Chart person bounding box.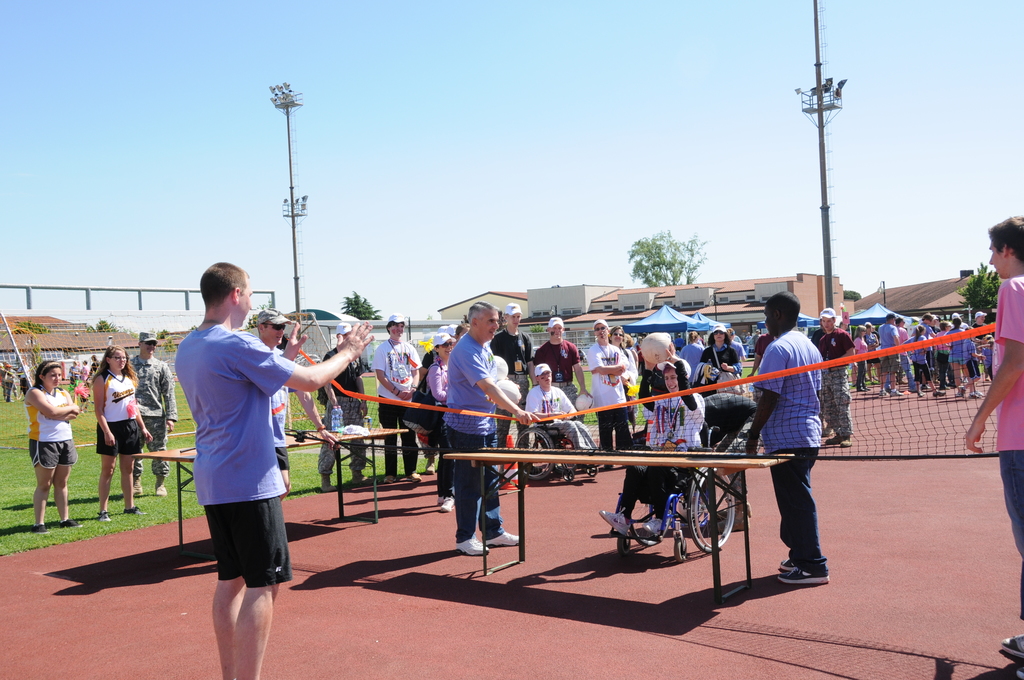
Charted: 127,335,168,491.
